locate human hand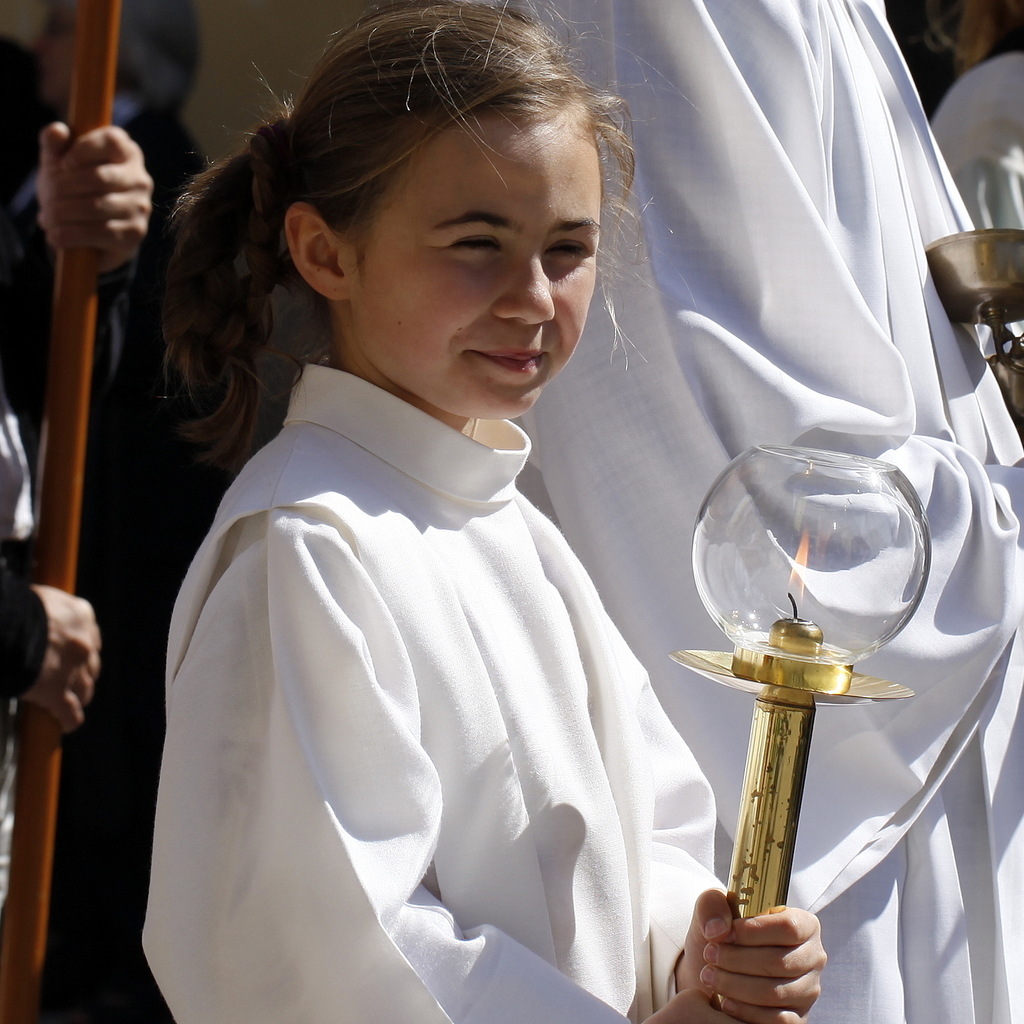
[641,988,803,1023]
